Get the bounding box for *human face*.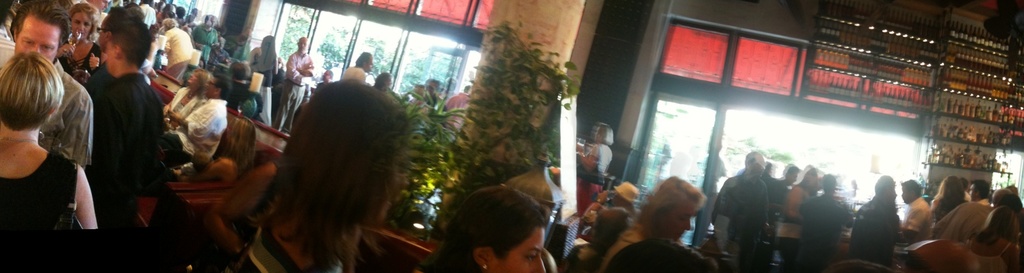
[189,71,199,84].
